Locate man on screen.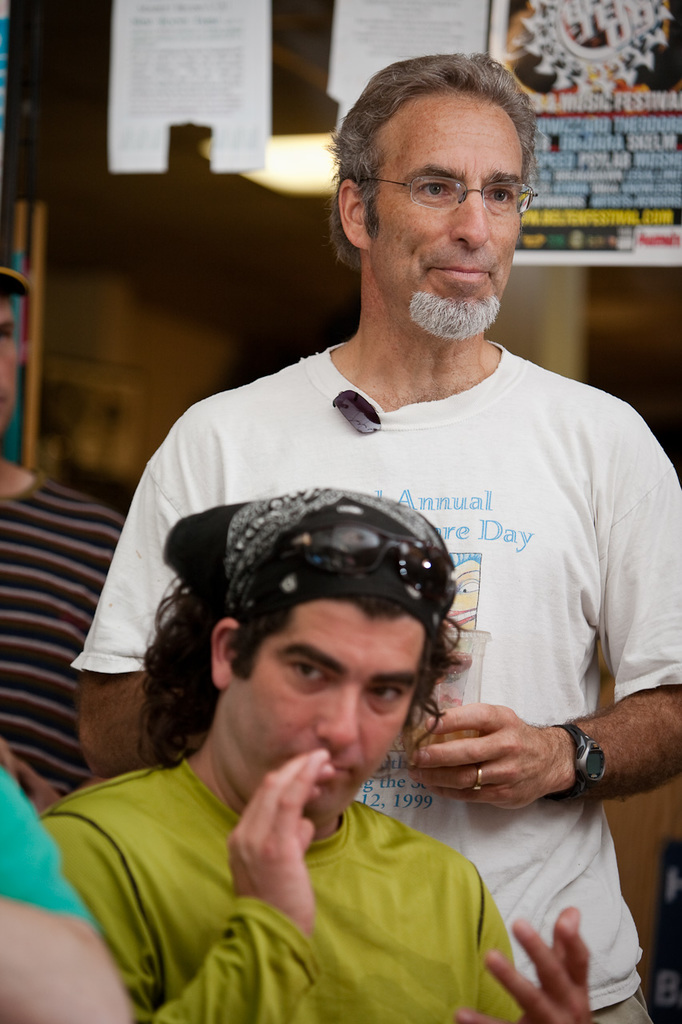
On screen at pyautogui.locateOnScreen(0, 234, 126, 802).
